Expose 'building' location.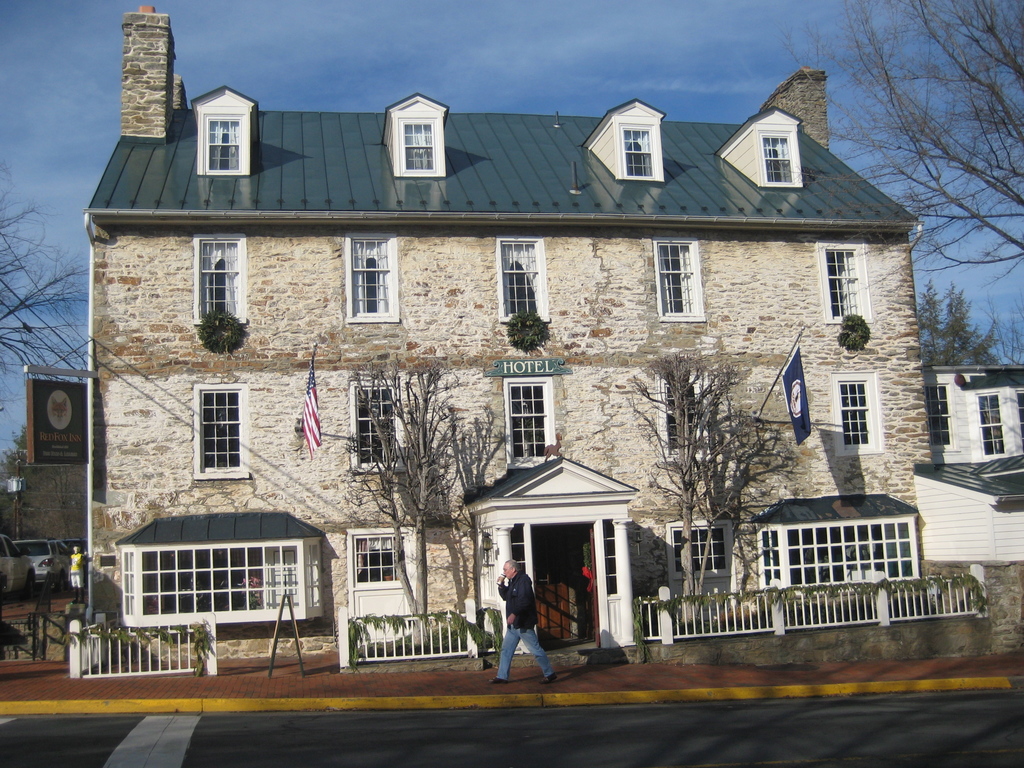
Exposed at <box>81,2,1023,666</box>.
